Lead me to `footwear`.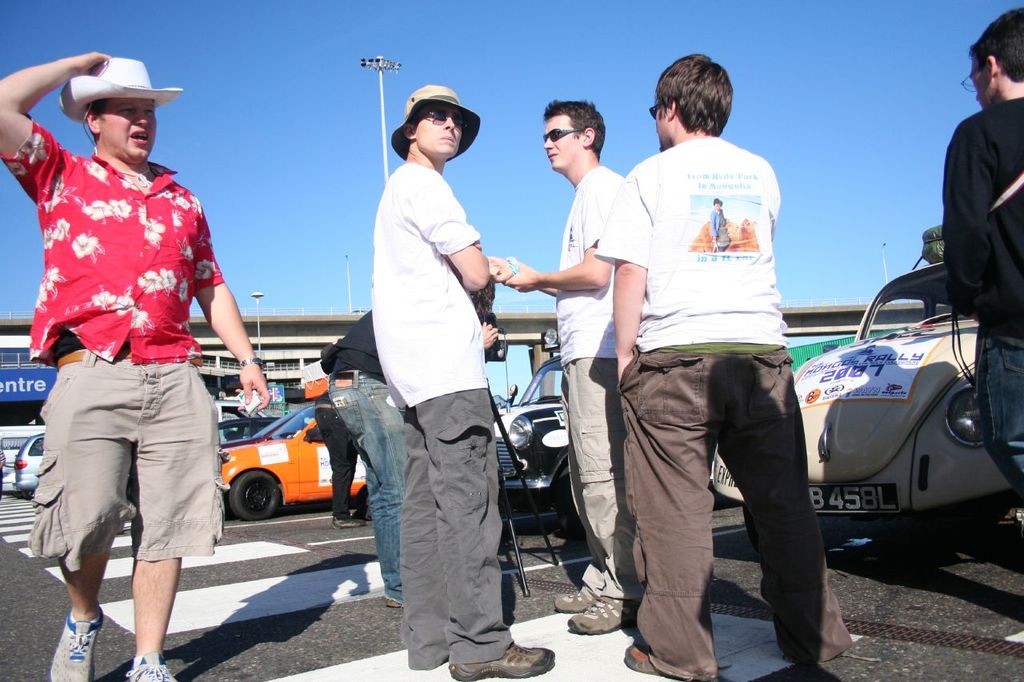
Lead to BBox(552, 580, 603, 618).
